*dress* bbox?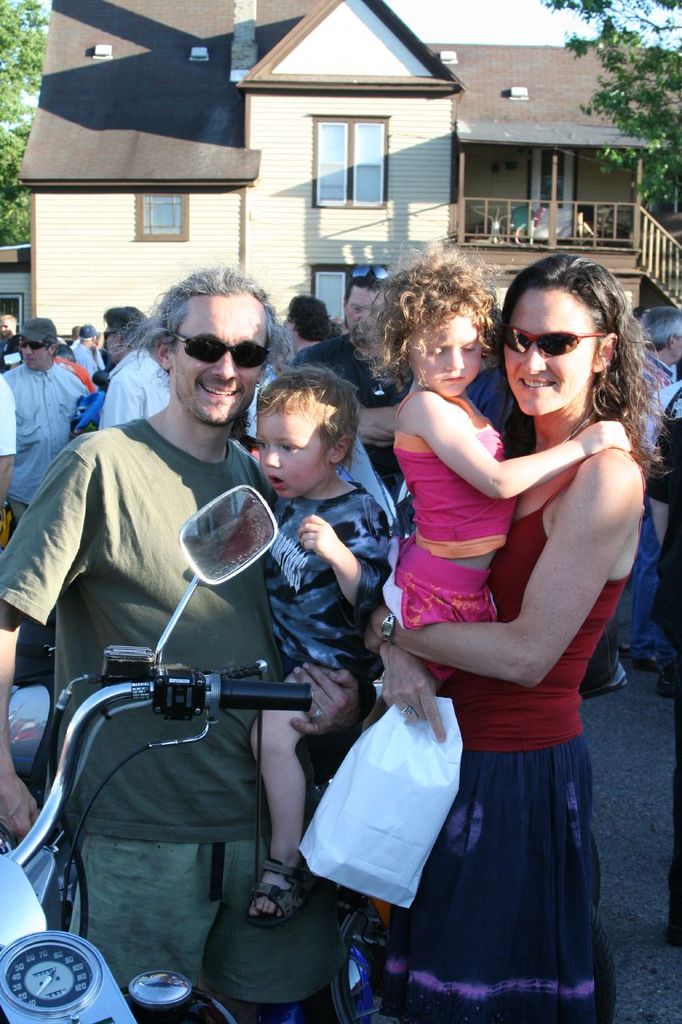
386:440:625:1023
